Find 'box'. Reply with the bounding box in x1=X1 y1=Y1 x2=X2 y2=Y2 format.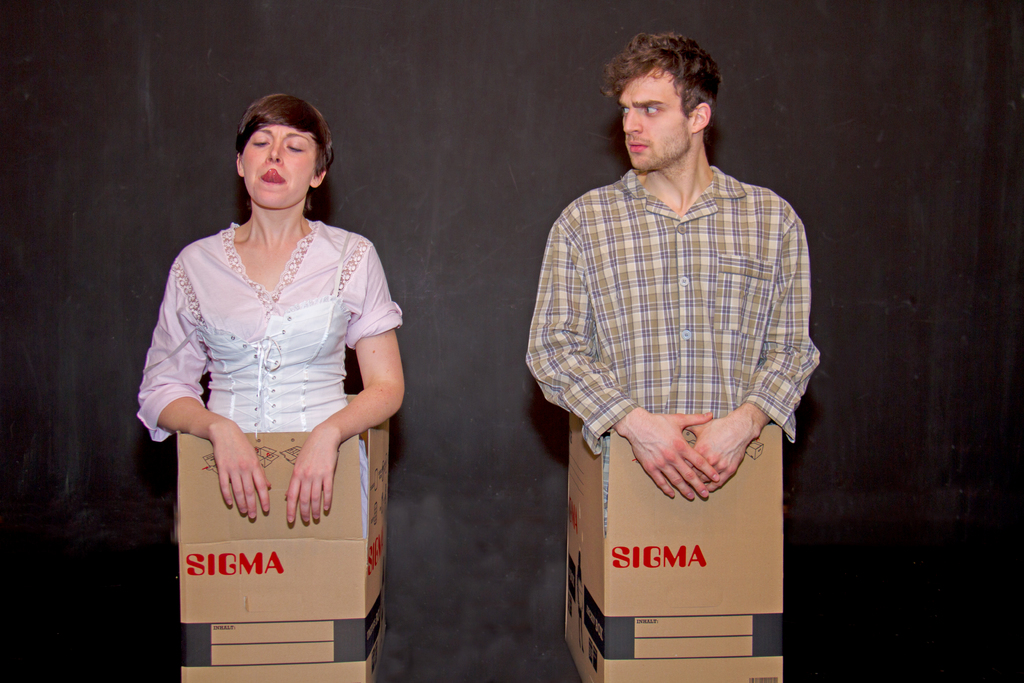
x1=170 y1=422 x2=386 y2=625.
